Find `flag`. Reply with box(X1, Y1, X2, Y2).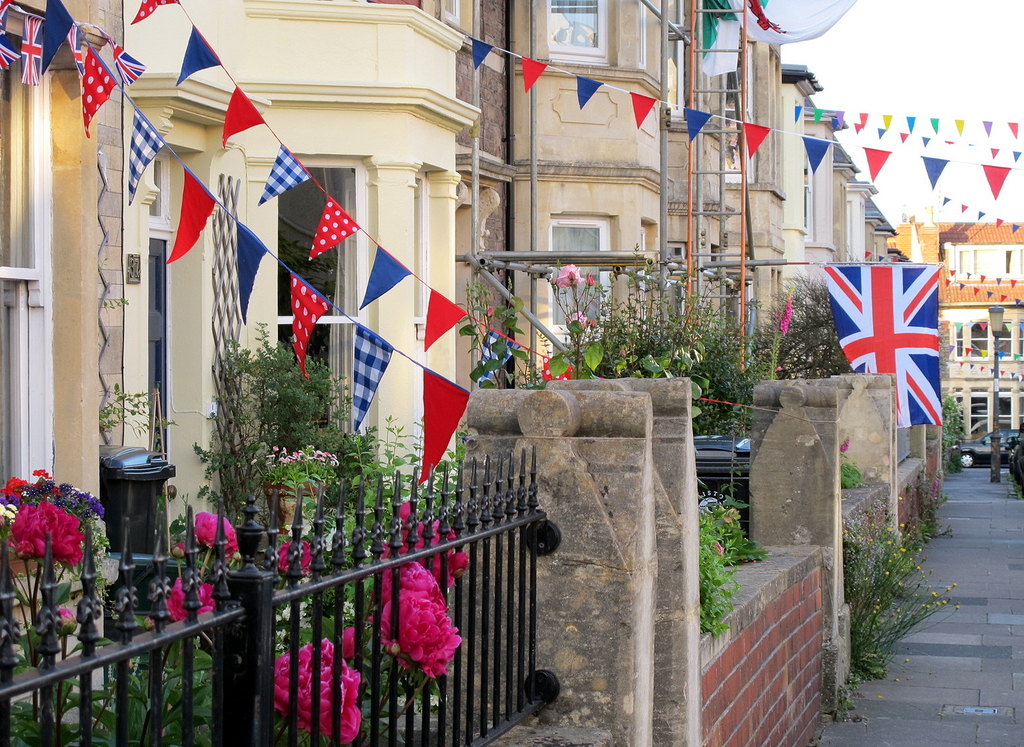
box(59, 16, 111, 91).
